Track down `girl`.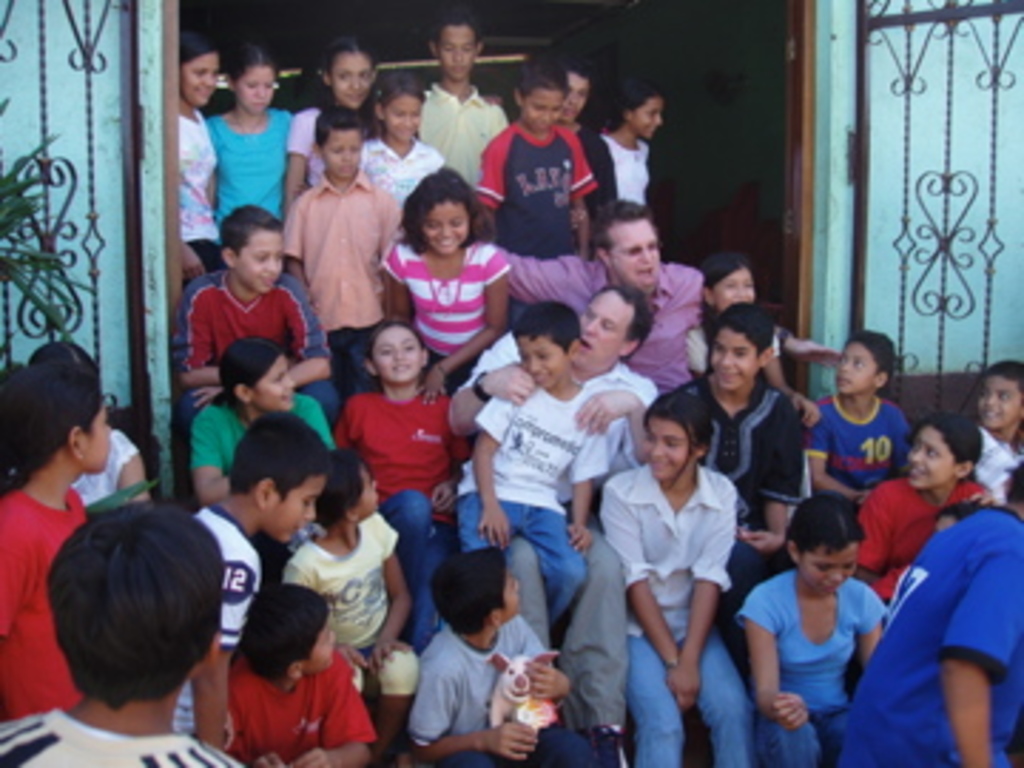
Tracked to 594,85,663,202.
